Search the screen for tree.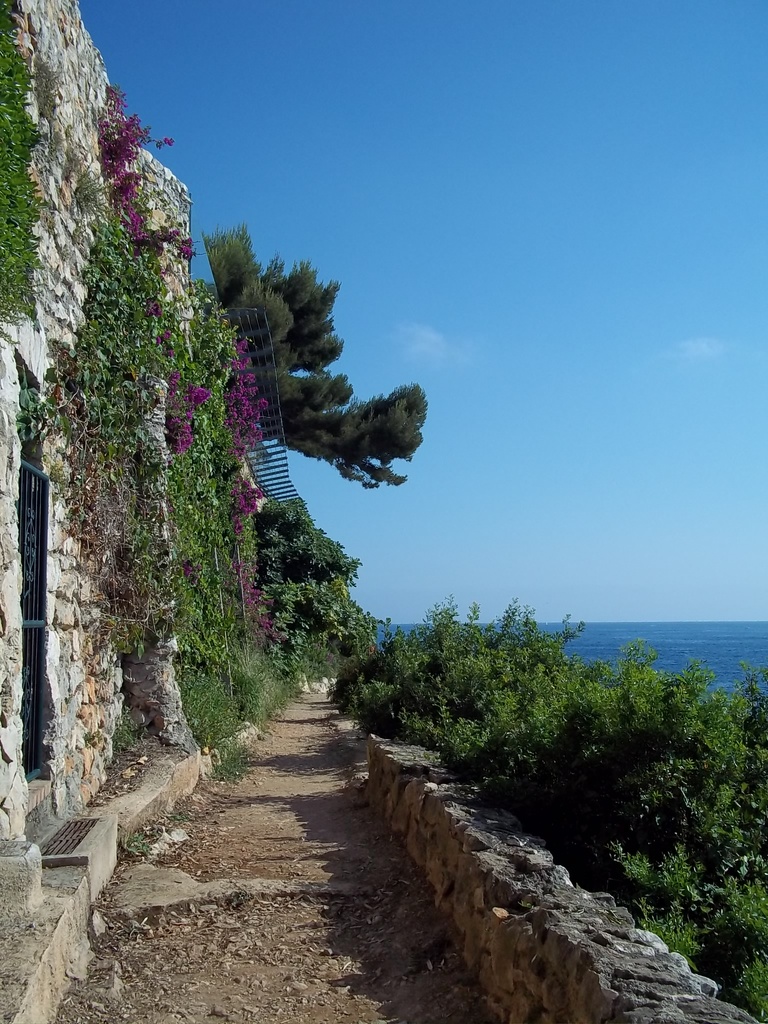
Found at [196,221,427,490].
